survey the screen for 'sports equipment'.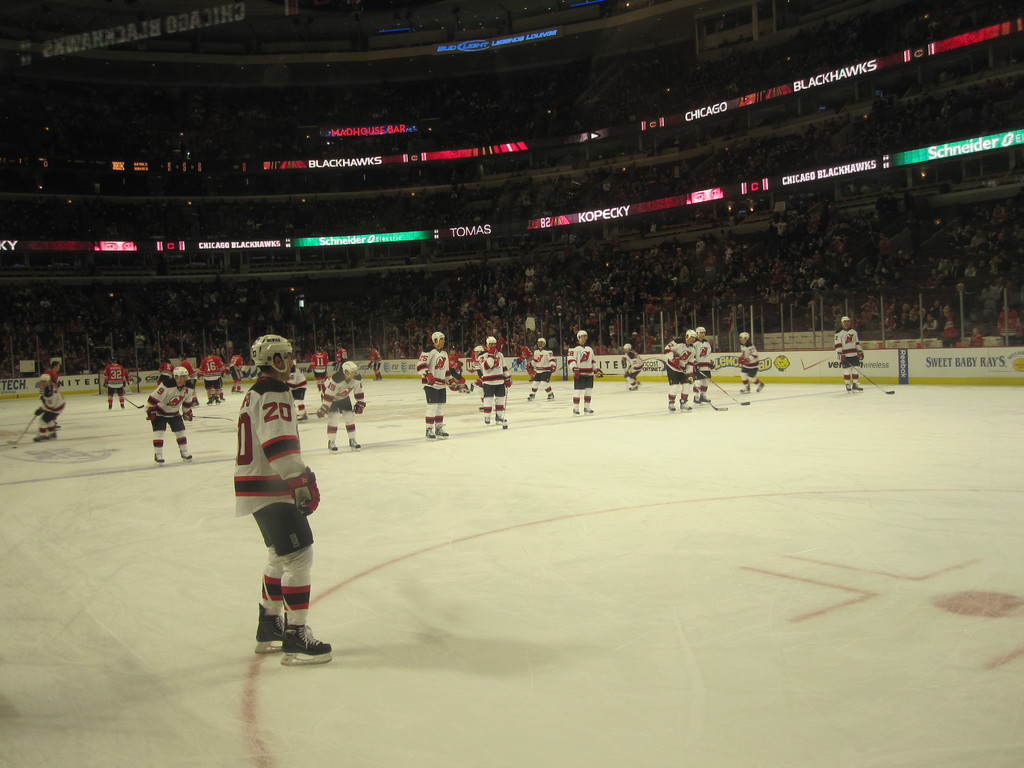
Survey found: region(582, 406, 595, 417).
